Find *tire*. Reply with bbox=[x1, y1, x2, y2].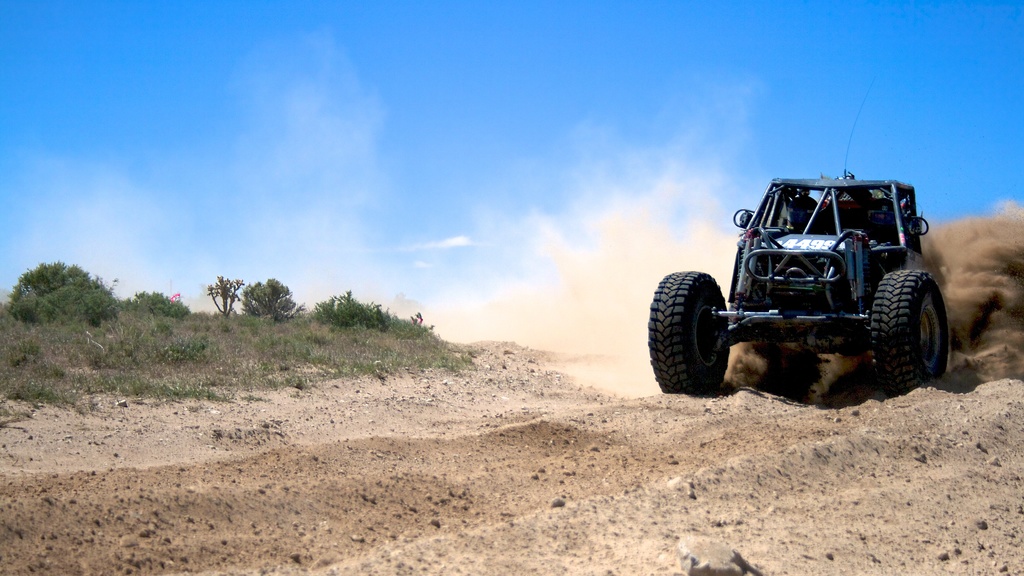
bbox=[870, 252, 950, 390].
